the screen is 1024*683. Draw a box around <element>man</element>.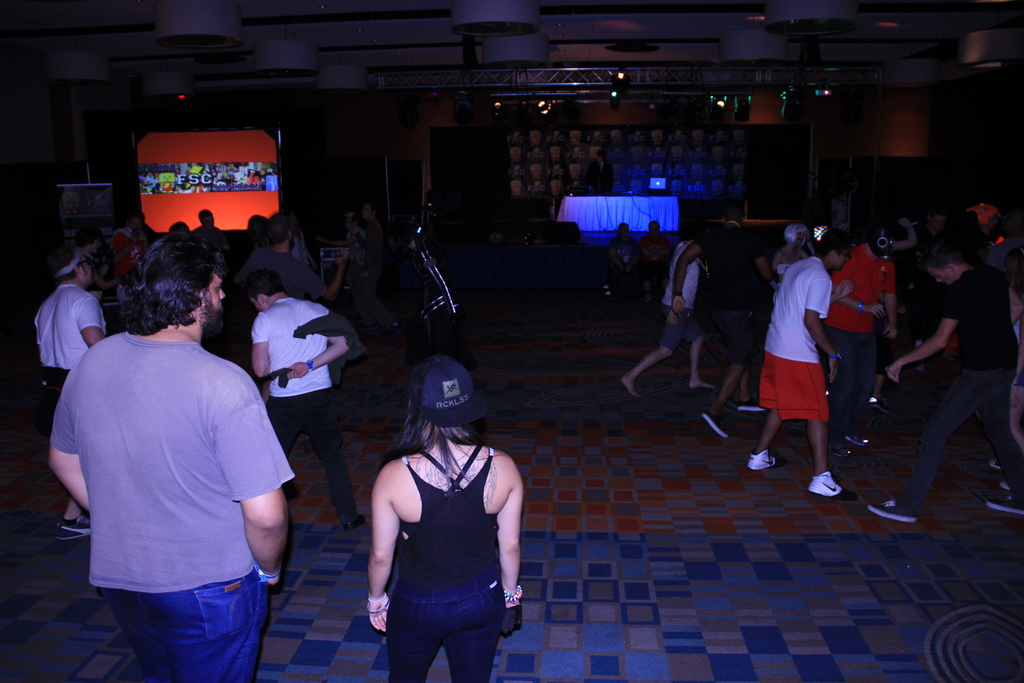
[x1=329, y1=224, x2=375, y2=283].
